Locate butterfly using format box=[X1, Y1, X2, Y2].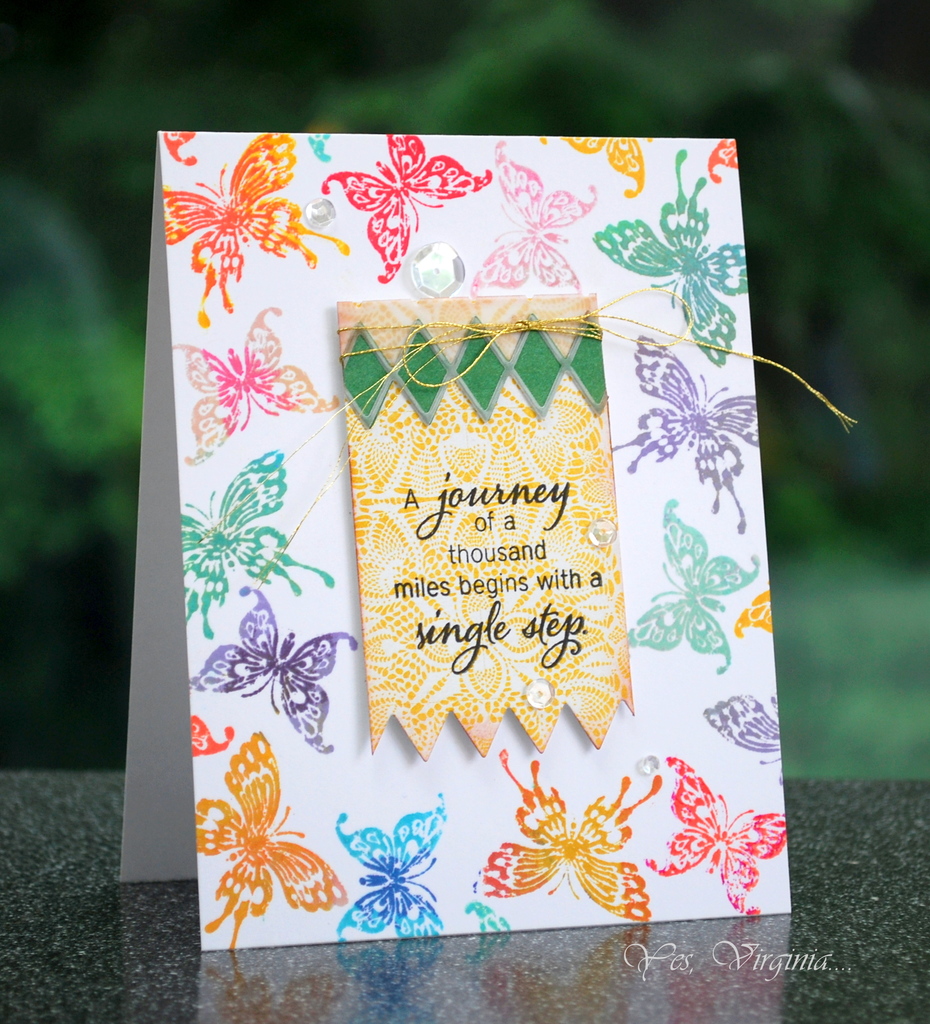
box=[643, 758, 792, 915].
